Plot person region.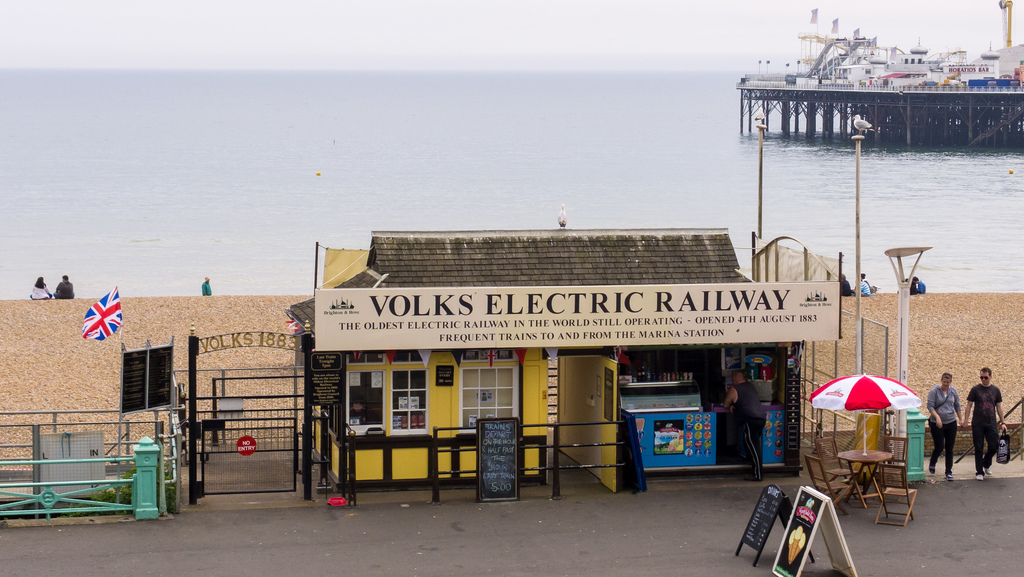
Plotted at l=54, t=268, r=72, b=297.
